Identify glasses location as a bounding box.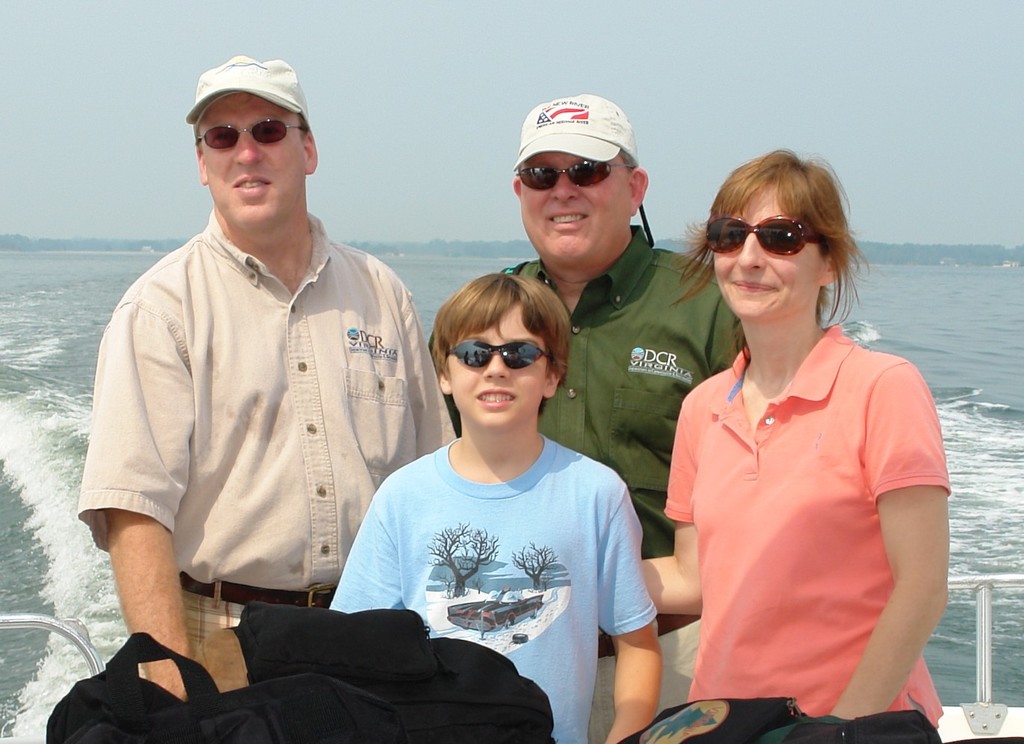
BBox(446, 330, 553, 375).
